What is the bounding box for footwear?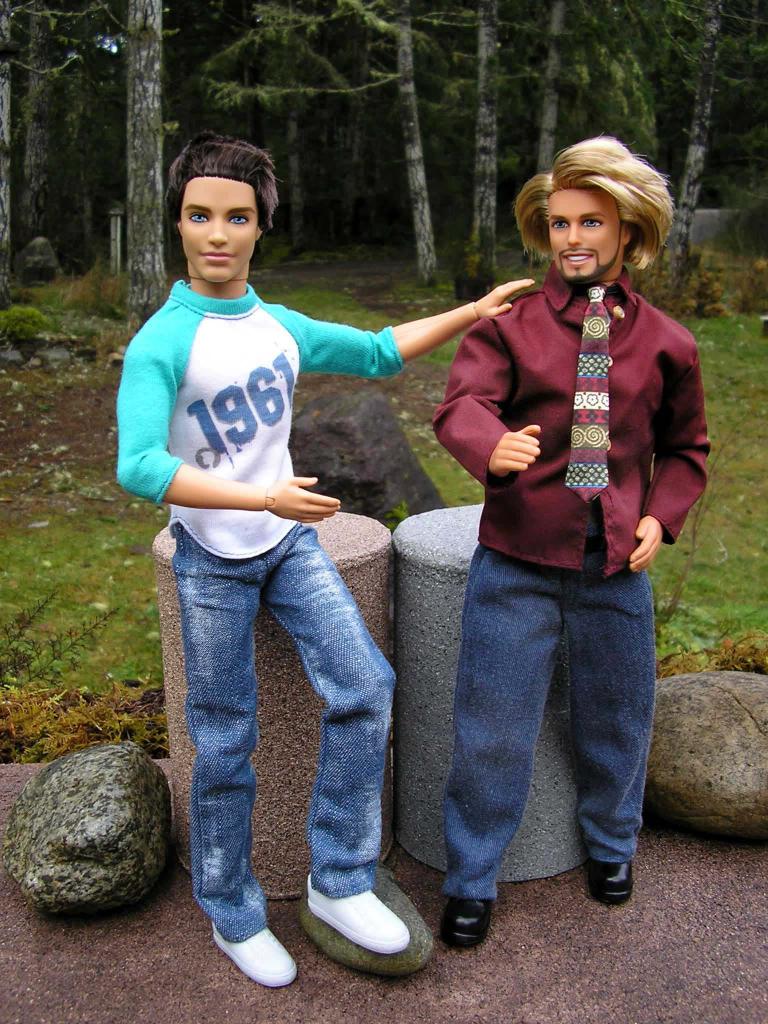
l=211, t=928, r=299, b=993.
